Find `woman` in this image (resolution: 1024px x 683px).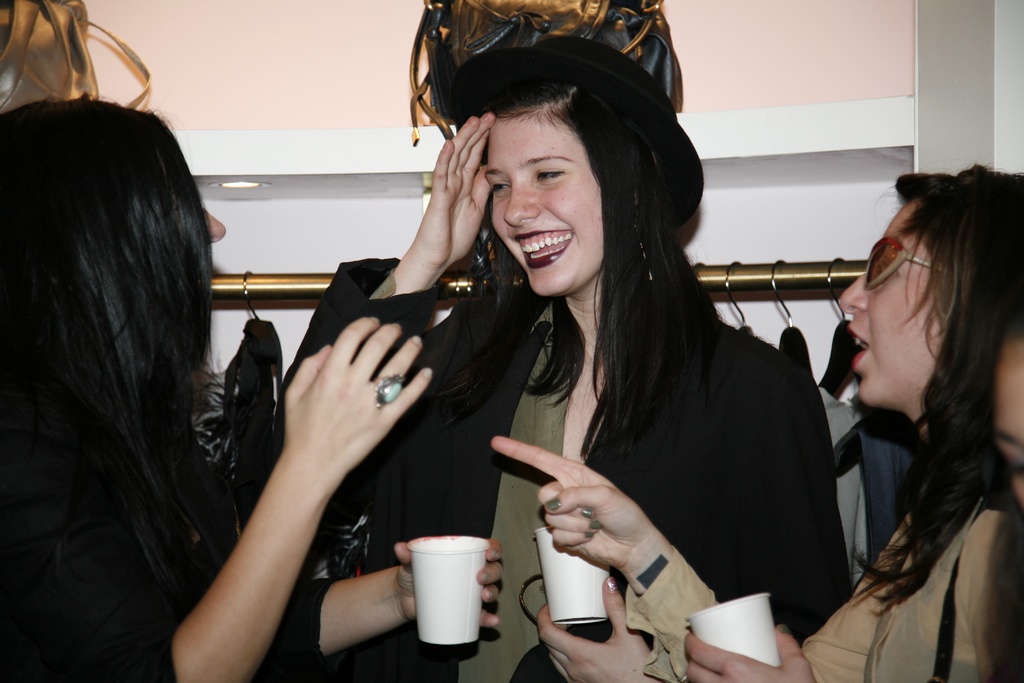
x1=486, y1=161, x2=1023, y2=682.
